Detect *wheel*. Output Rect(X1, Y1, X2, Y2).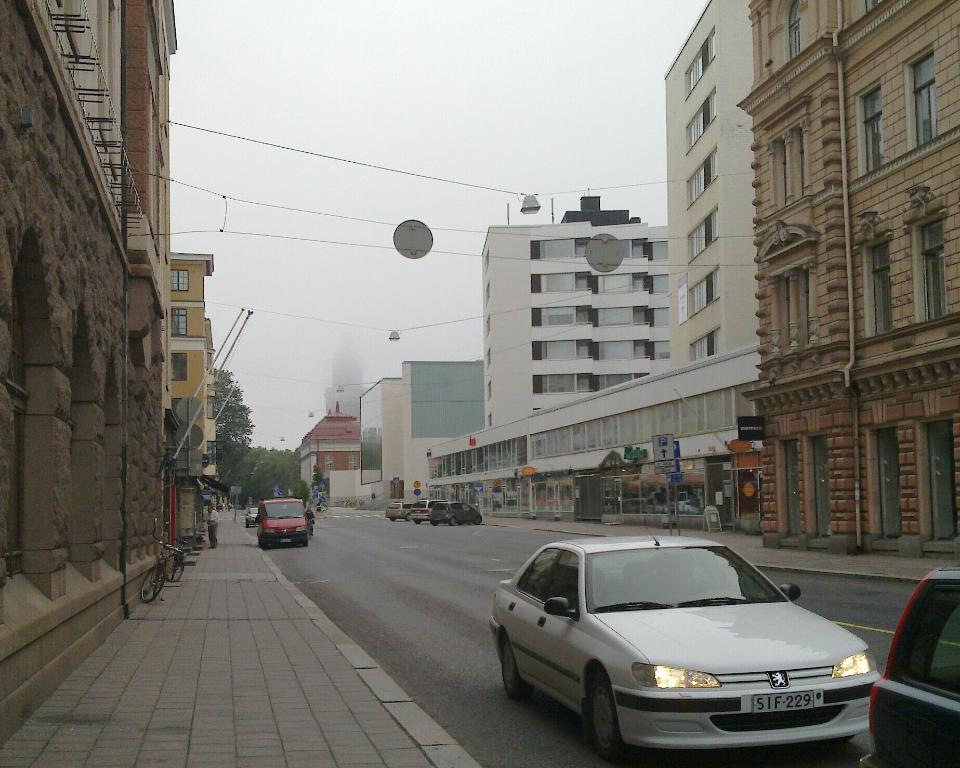
Rect(404, 513, 412, 521).
